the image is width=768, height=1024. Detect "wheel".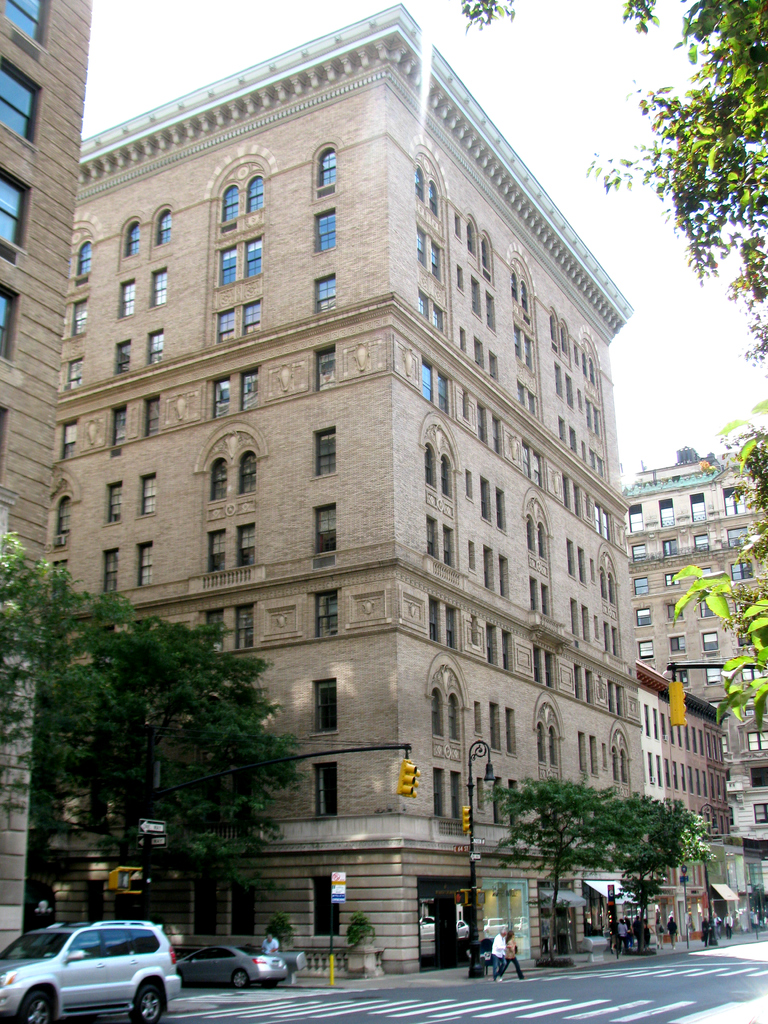
Detection: 227:970:255:989.
